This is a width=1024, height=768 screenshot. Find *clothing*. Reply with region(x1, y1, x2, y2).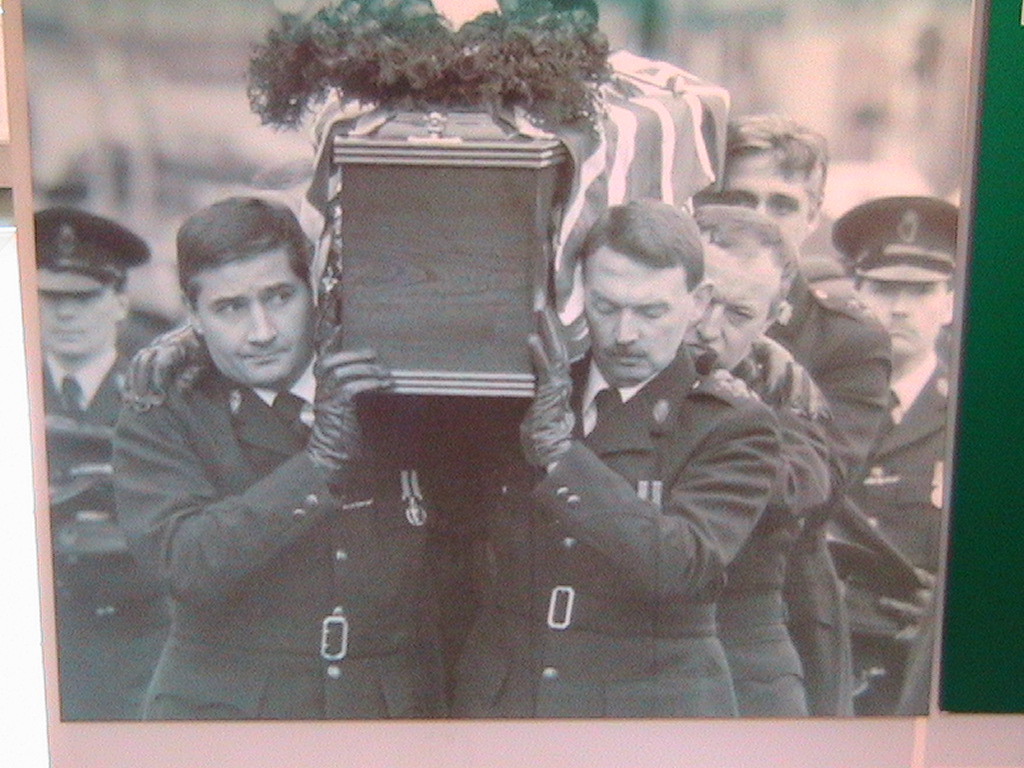
region(839, 357, 958, 715).
